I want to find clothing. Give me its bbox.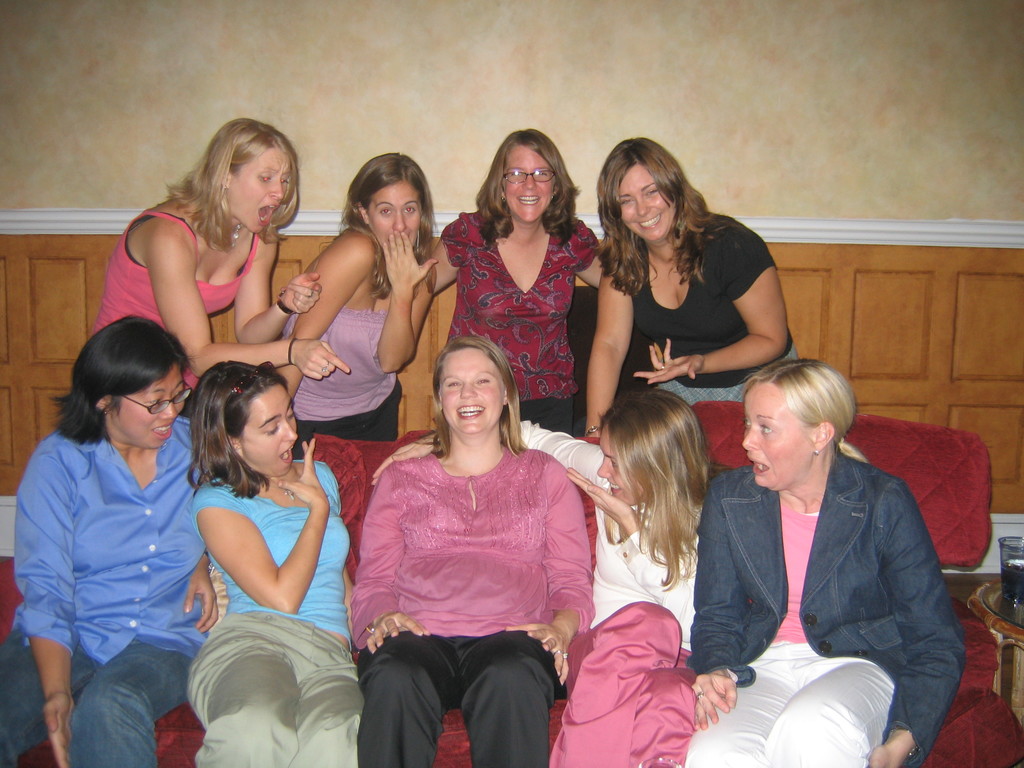
detection(352, 442, 595, 634).
